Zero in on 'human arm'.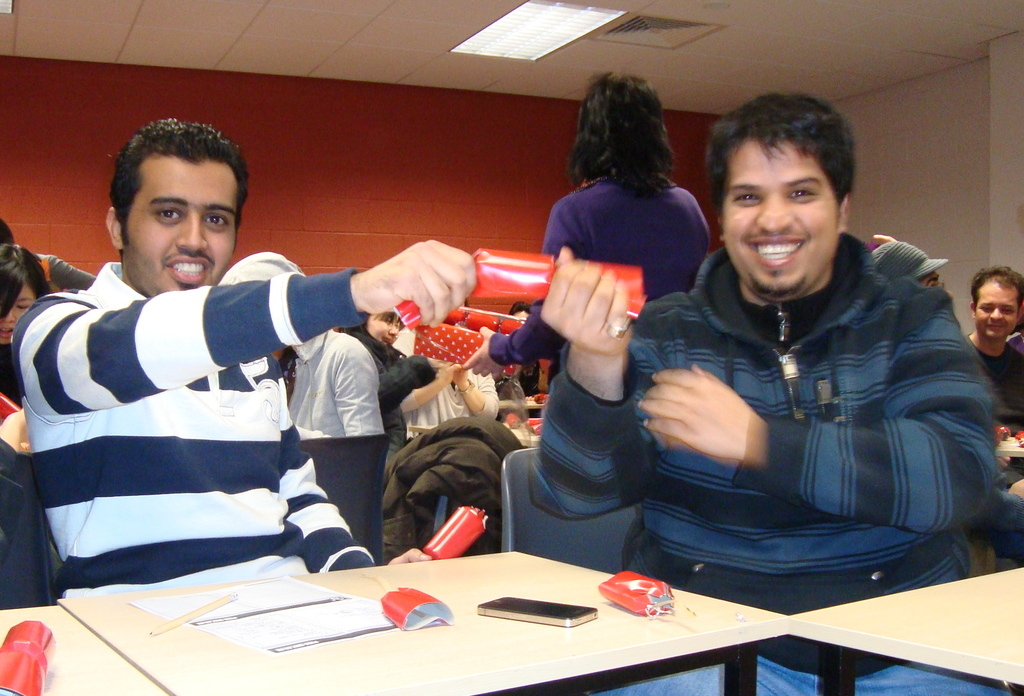
Zeroed in: (38,252,96,295).
